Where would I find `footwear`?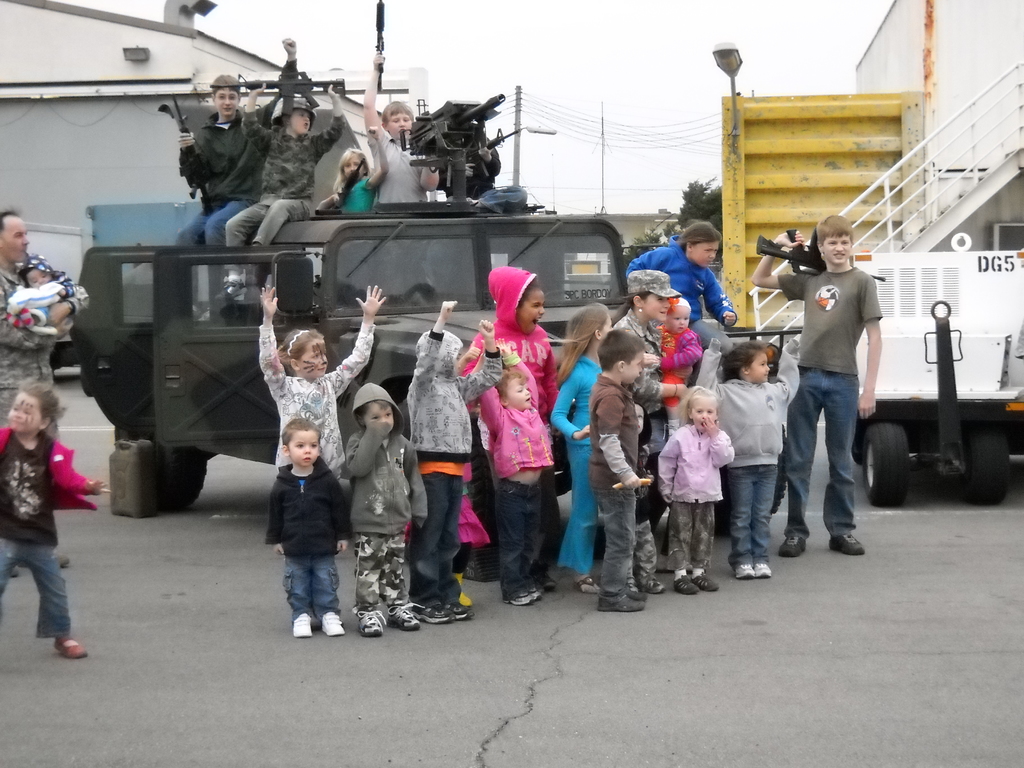
At [left=685, top=570, right=719, bottom=593].
